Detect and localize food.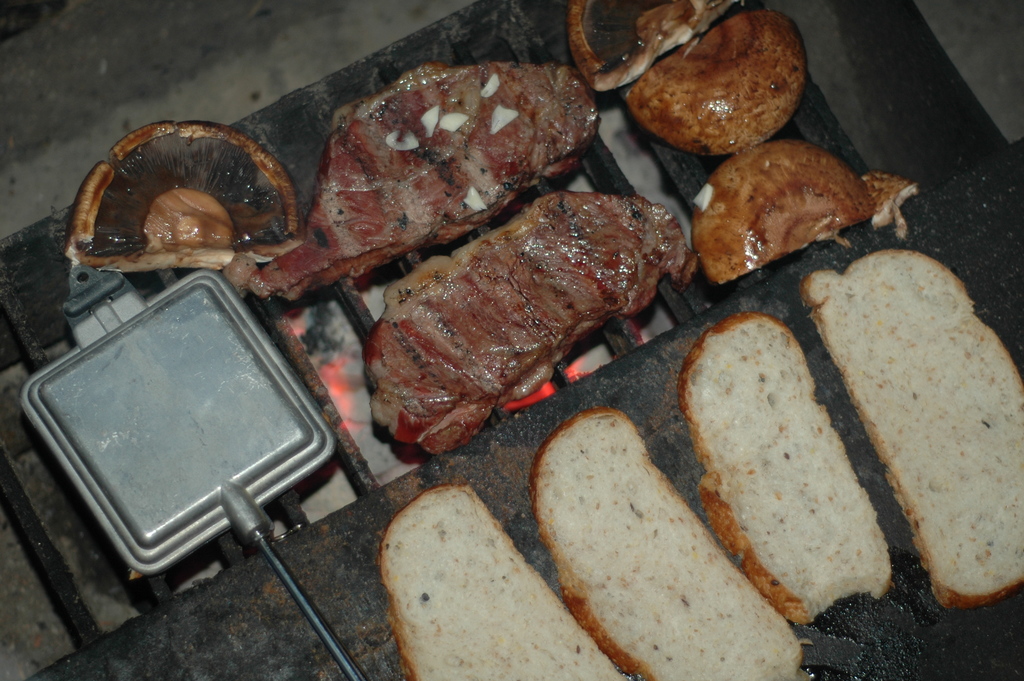
Localized at bbox(795, 245, 1019, 607).
